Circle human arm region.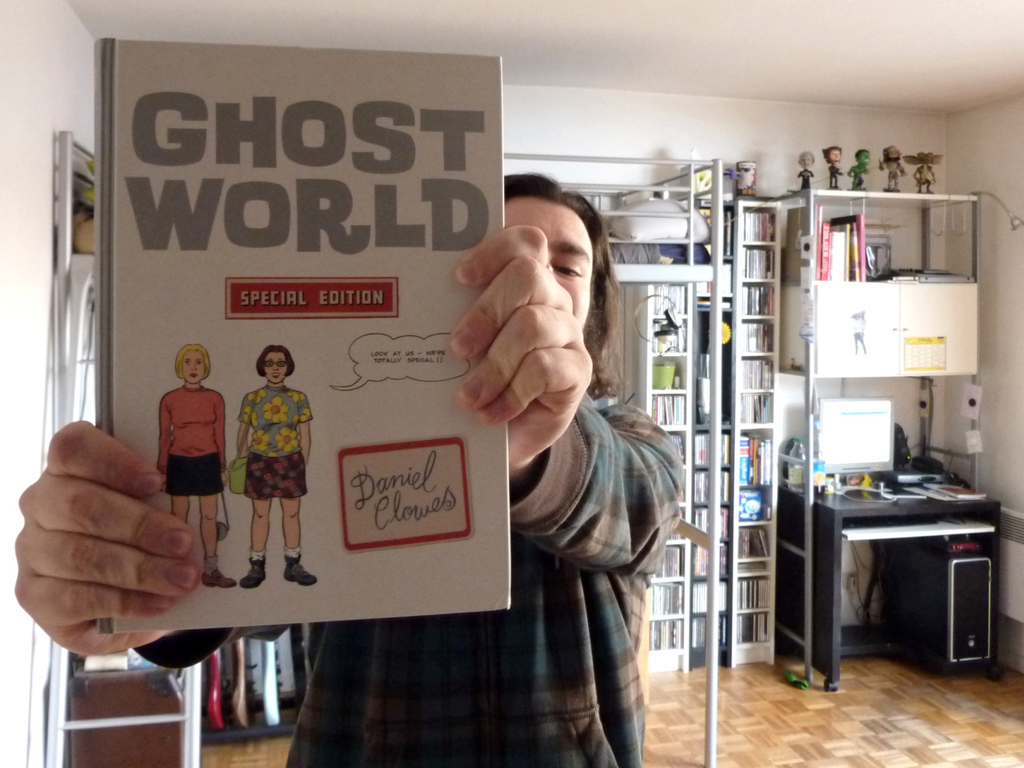
Region: x1=15, y1=407, x2=290, y2=663.
